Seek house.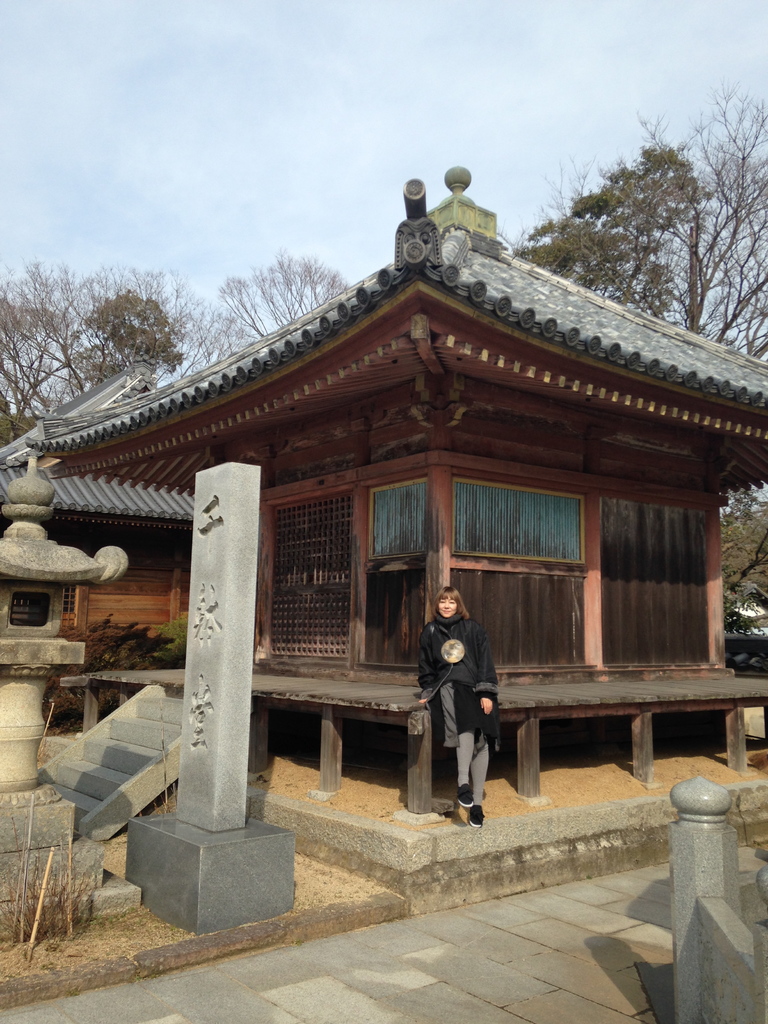
Rect(26, 168, 767, 835).
